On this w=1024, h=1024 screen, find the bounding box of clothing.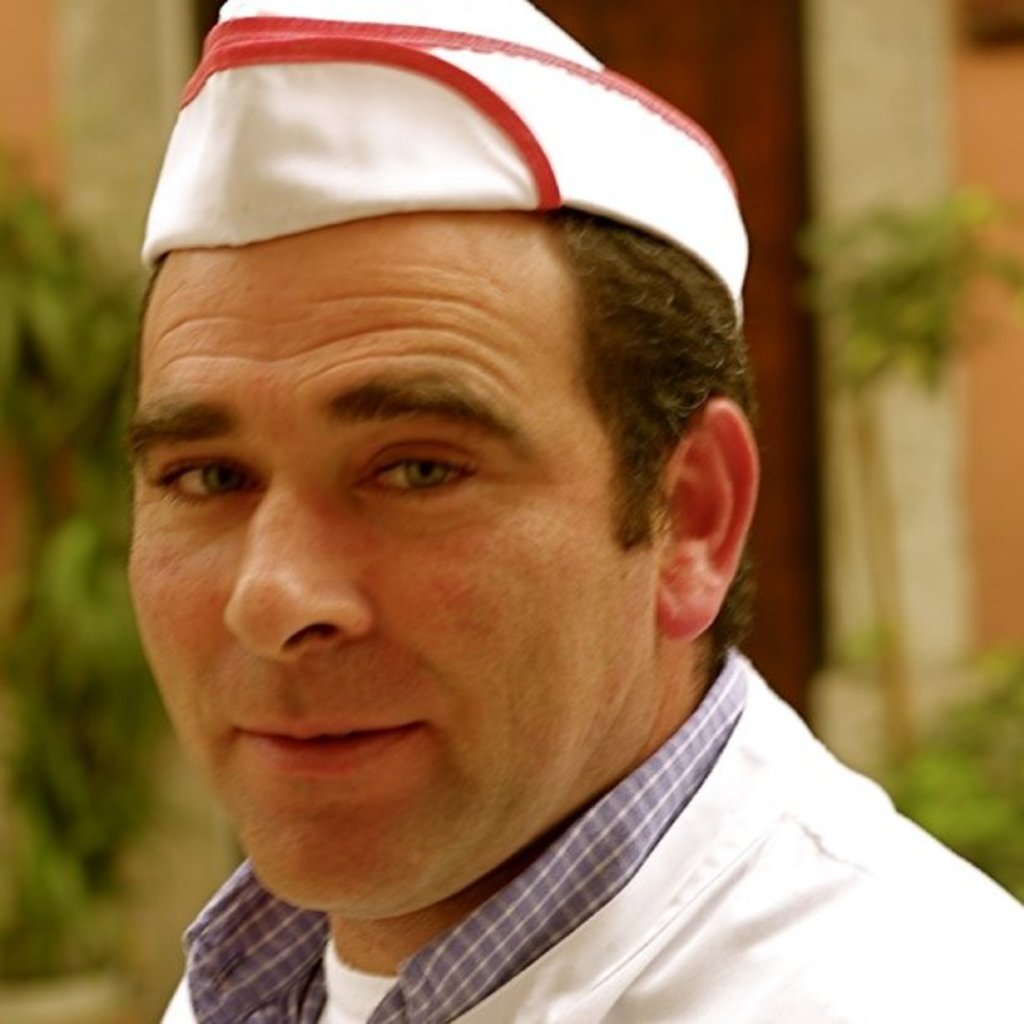
Bounding box: (64,617,1019,1012).
